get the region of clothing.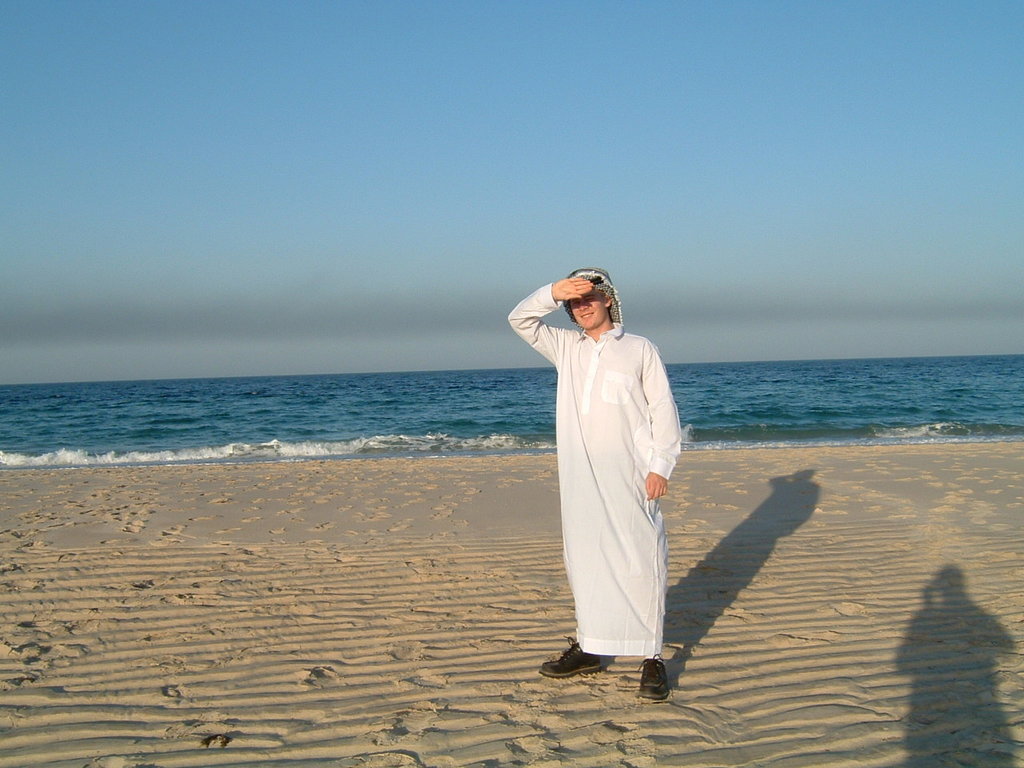
select_region(506, 282, 673, 656).
